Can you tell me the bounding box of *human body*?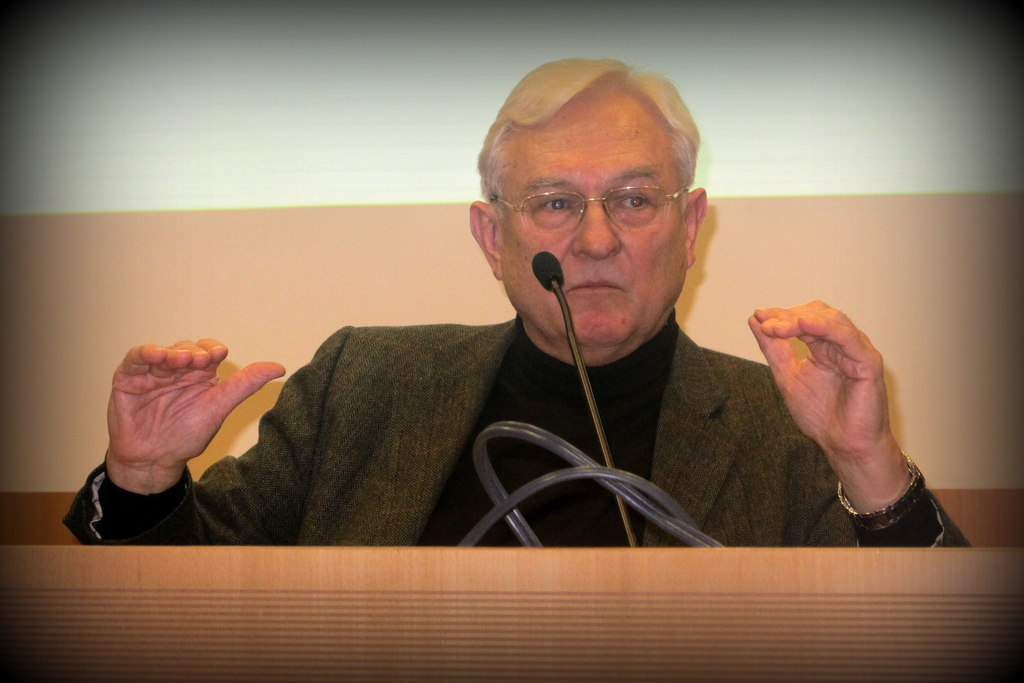
65 54 966 549.
